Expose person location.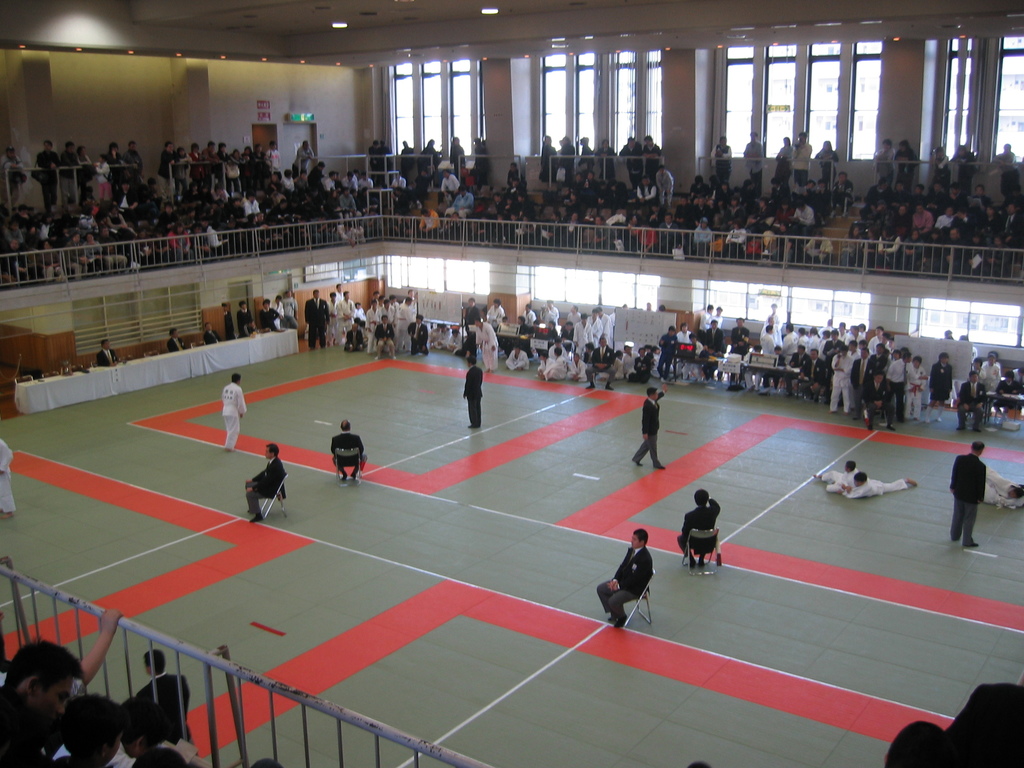
Exposed at bbox=(164, 326, 189, 355).
